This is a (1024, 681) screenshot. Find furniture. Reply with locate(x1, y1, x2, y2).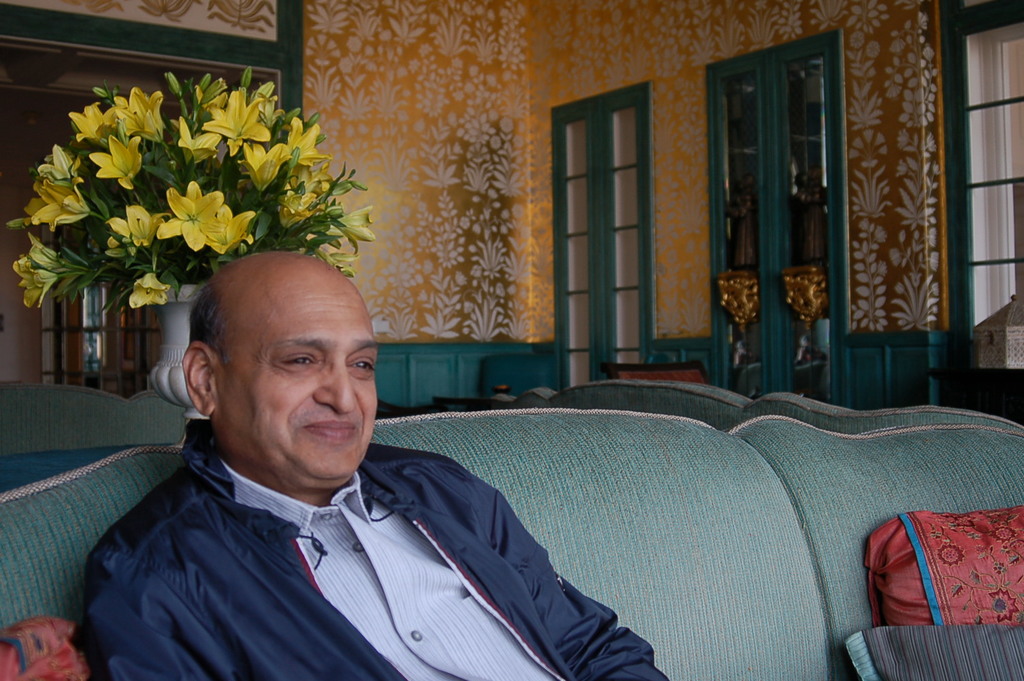
locate(596, 362, 708, 387).
